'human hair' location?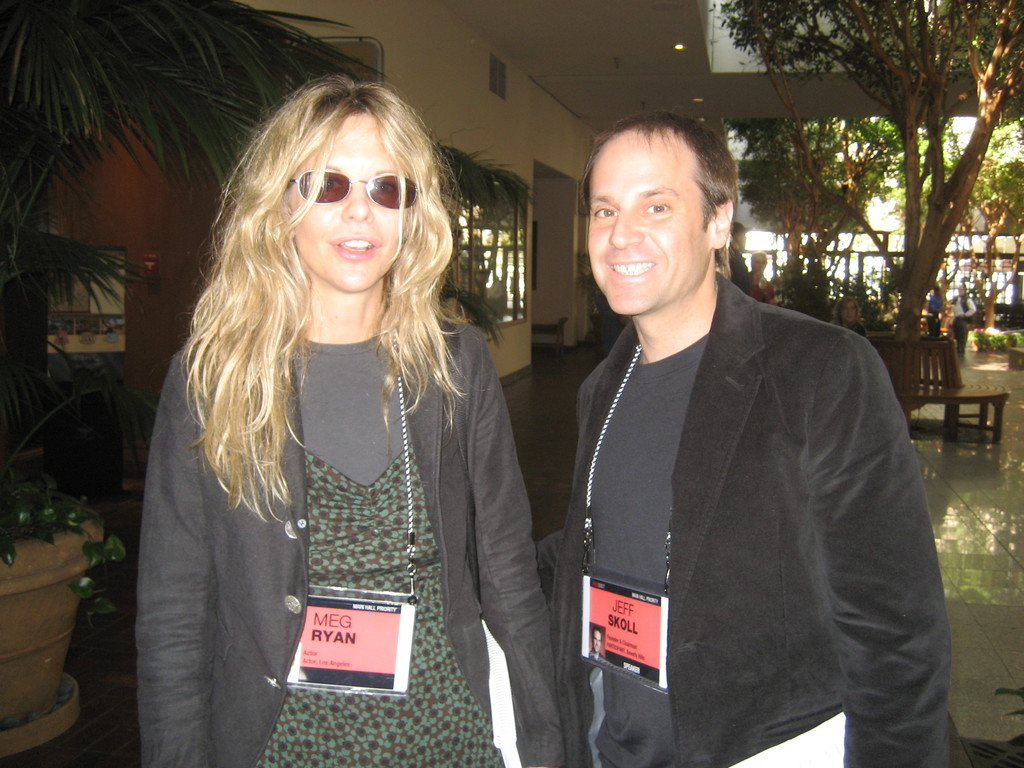
178:62:495:518
